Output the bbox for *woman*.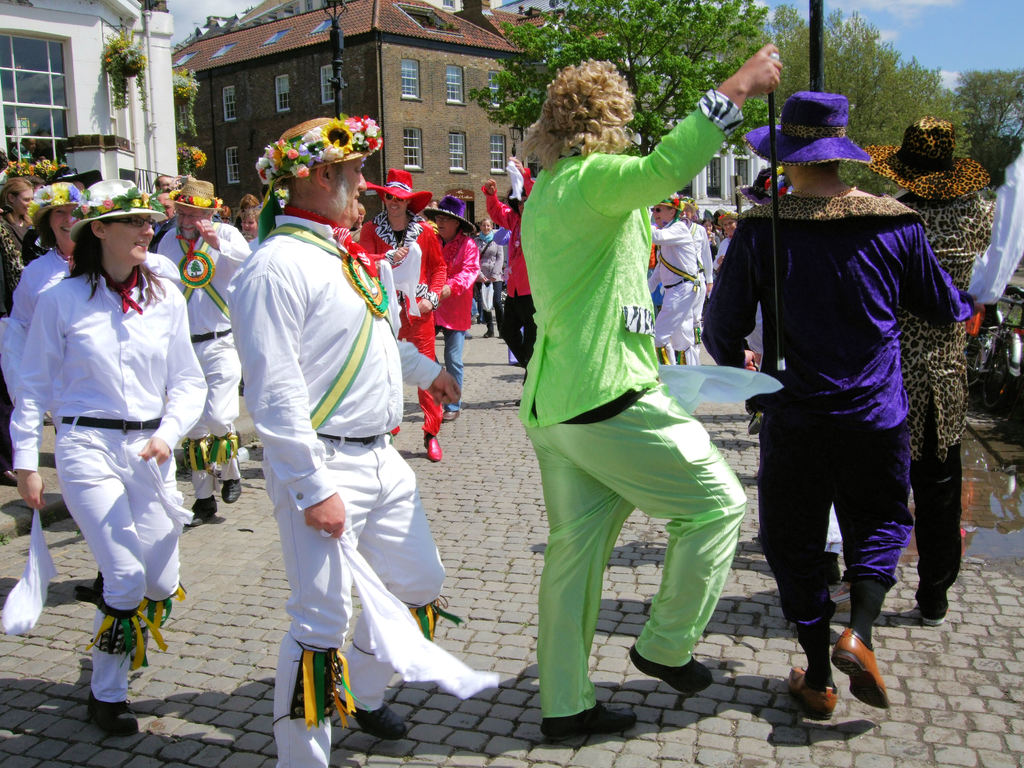
BBox(11, 185, 211, 729).
